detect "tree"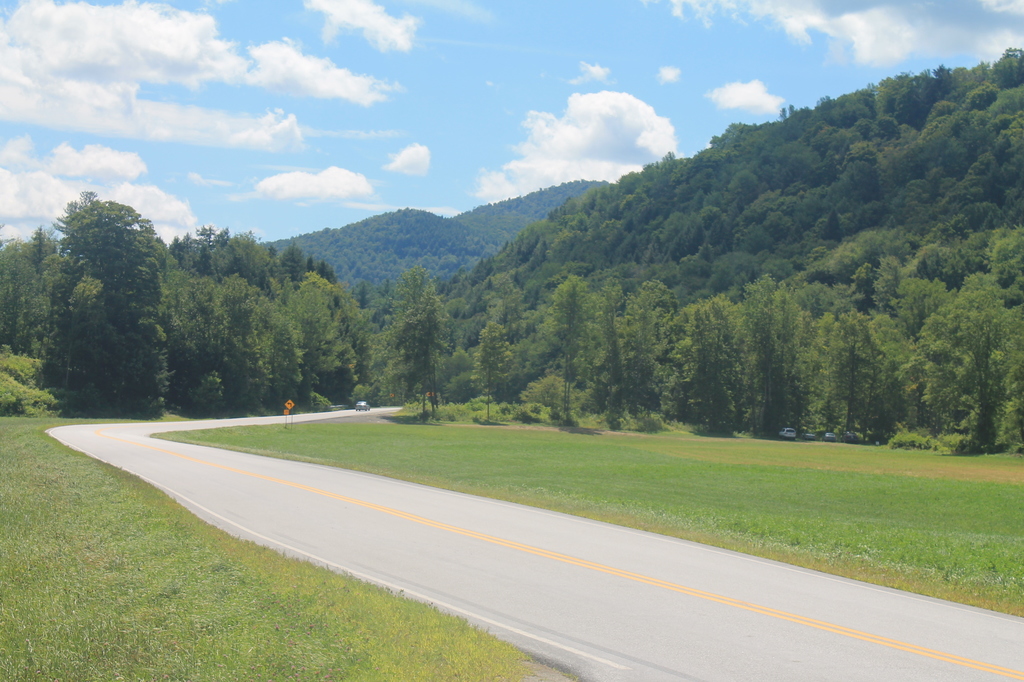
{"x1": 661, "y1": 291, "x2": 737, "y2": 439}
